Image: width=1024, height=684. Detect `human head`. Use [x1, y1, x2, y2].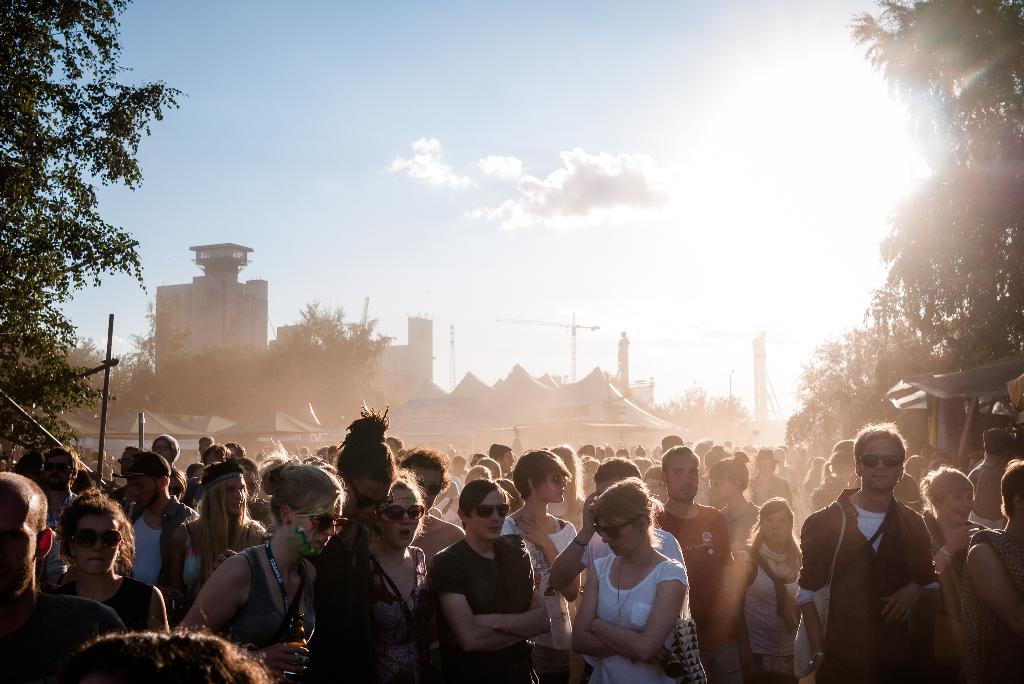
[380, 481, 420, 547].
